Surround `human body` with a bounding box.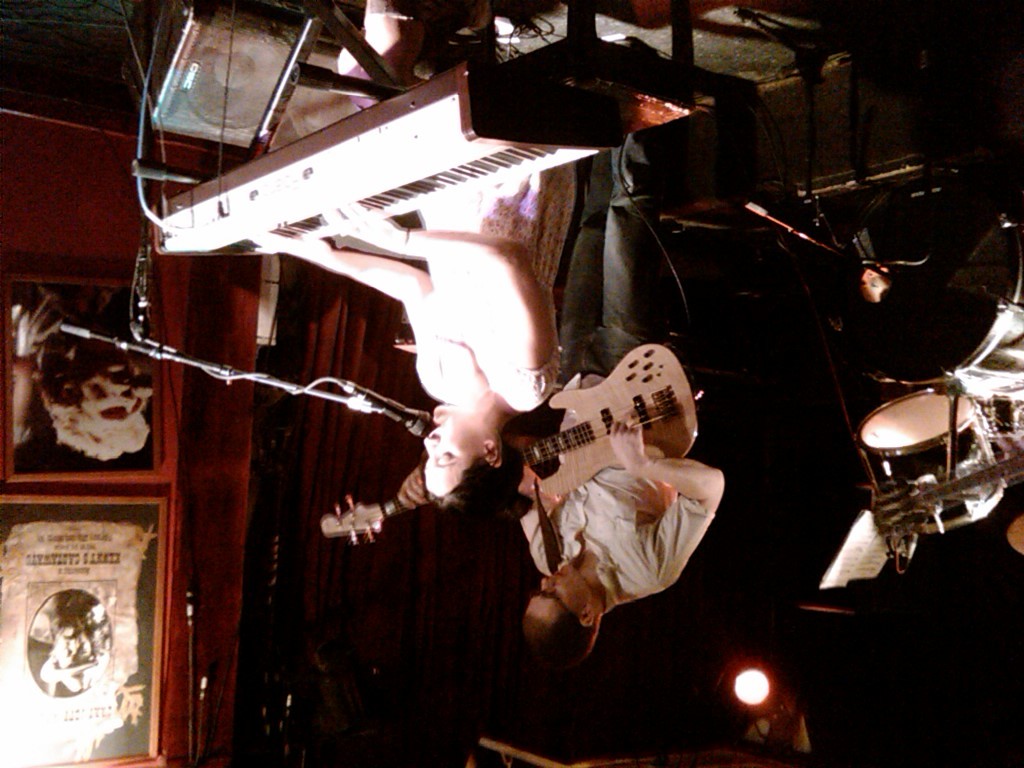
BBox(494, 179, 739, 606).
